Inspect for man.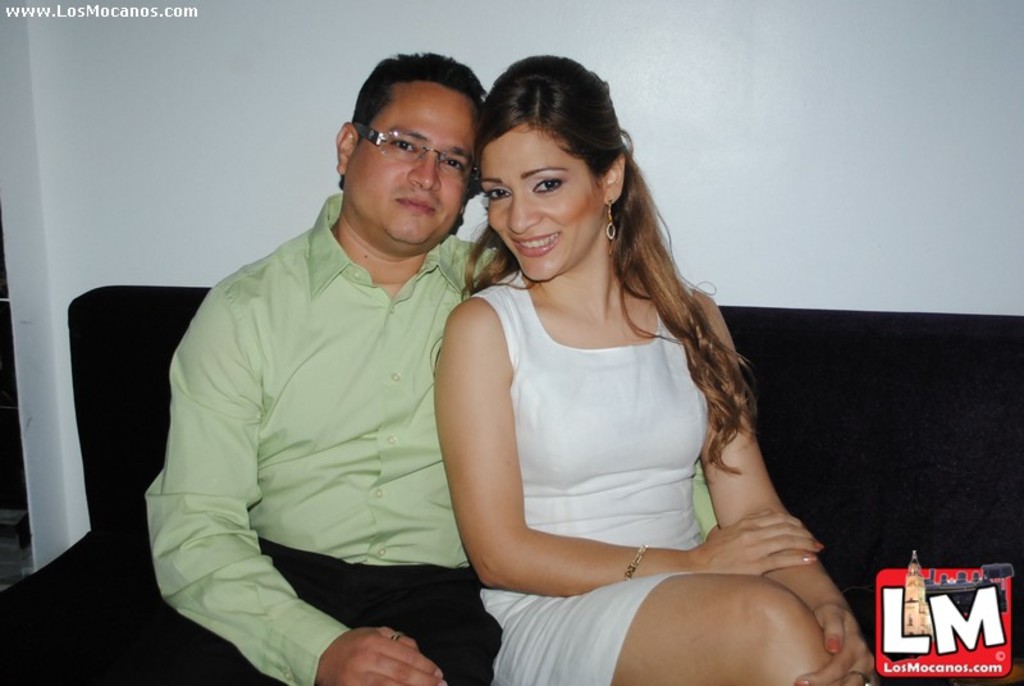
Inspection: <region>134, 33, 508, 671</region>.
